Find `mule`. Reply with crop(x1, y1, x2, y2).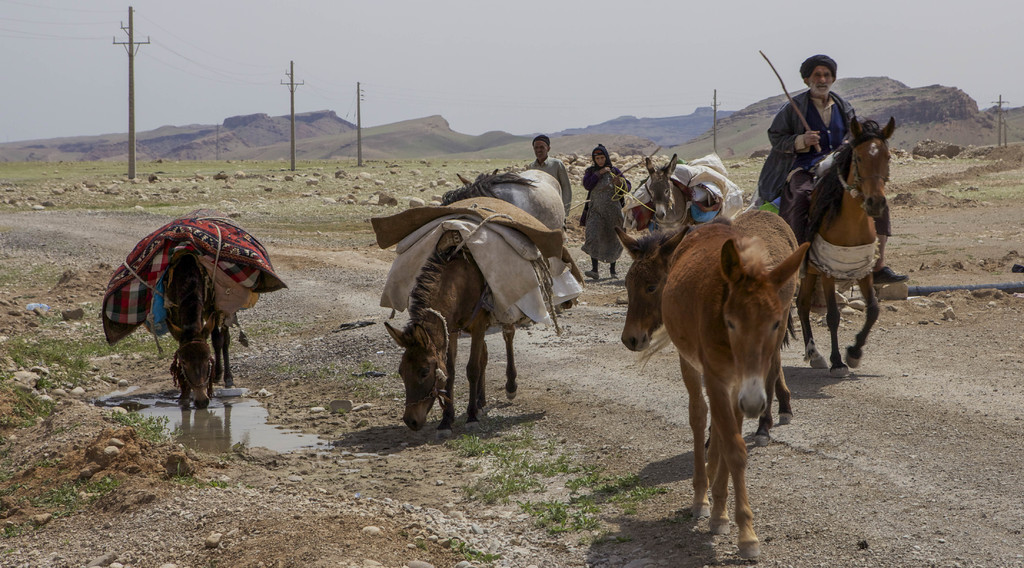
crop(148, 239, 253, 418).
